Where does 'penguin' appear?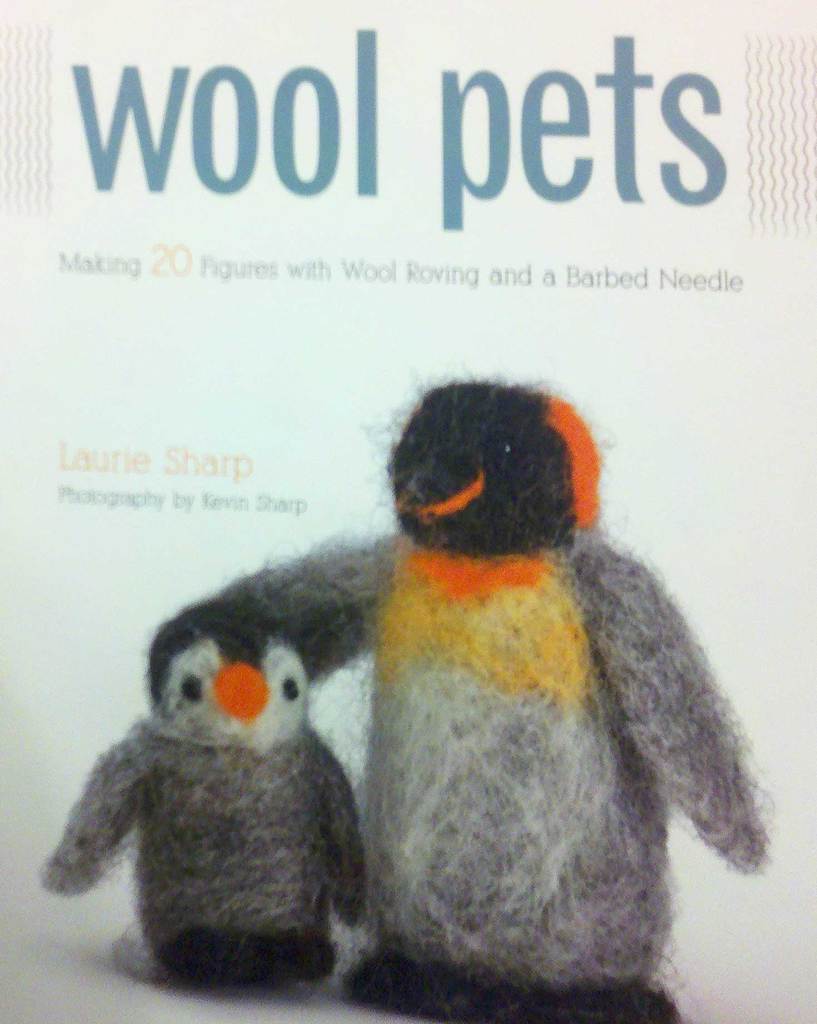
Appears at bbox(55, 595, 368, 990).
